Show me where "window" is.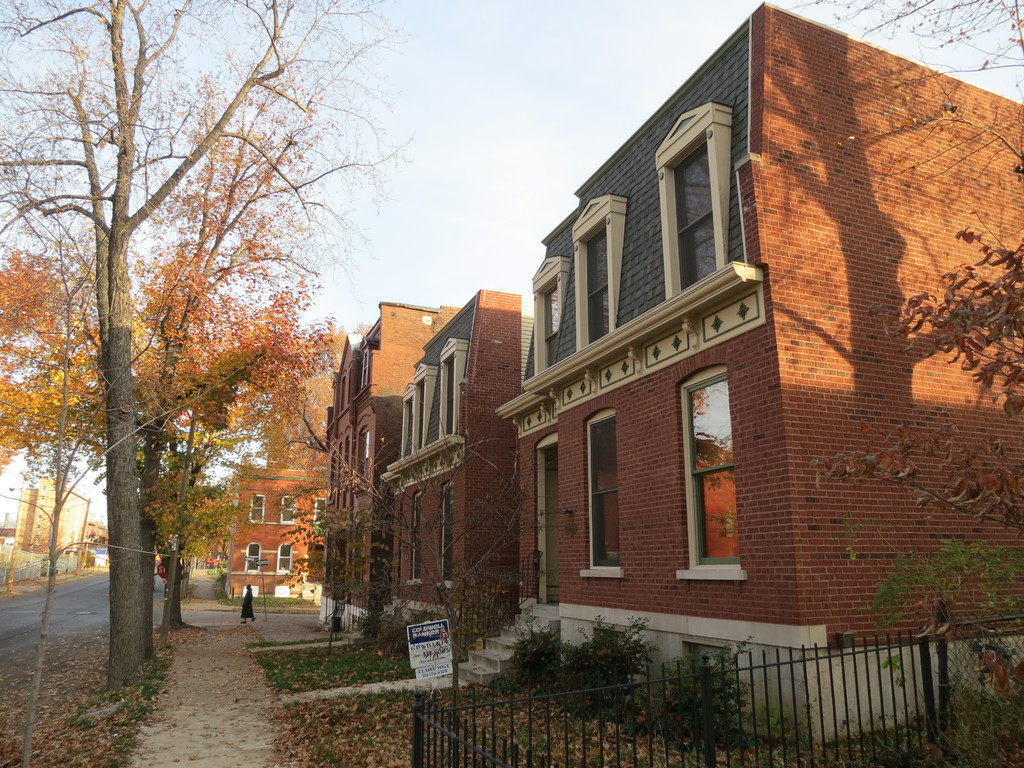
"window" is at <region>658, 105, 763, 313</region>.
